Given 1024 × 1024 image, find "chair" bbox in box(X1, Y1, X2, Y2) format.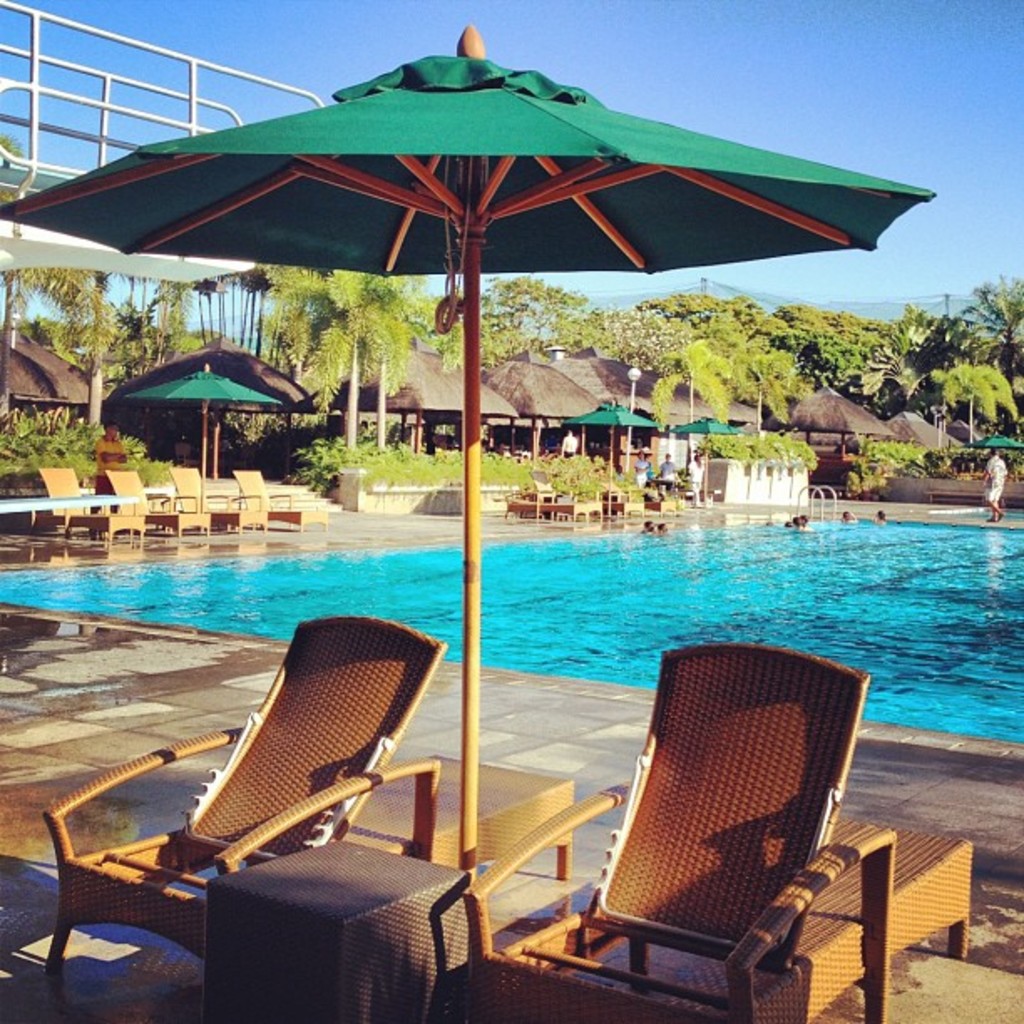
box(517, 661, 892, 1023).
